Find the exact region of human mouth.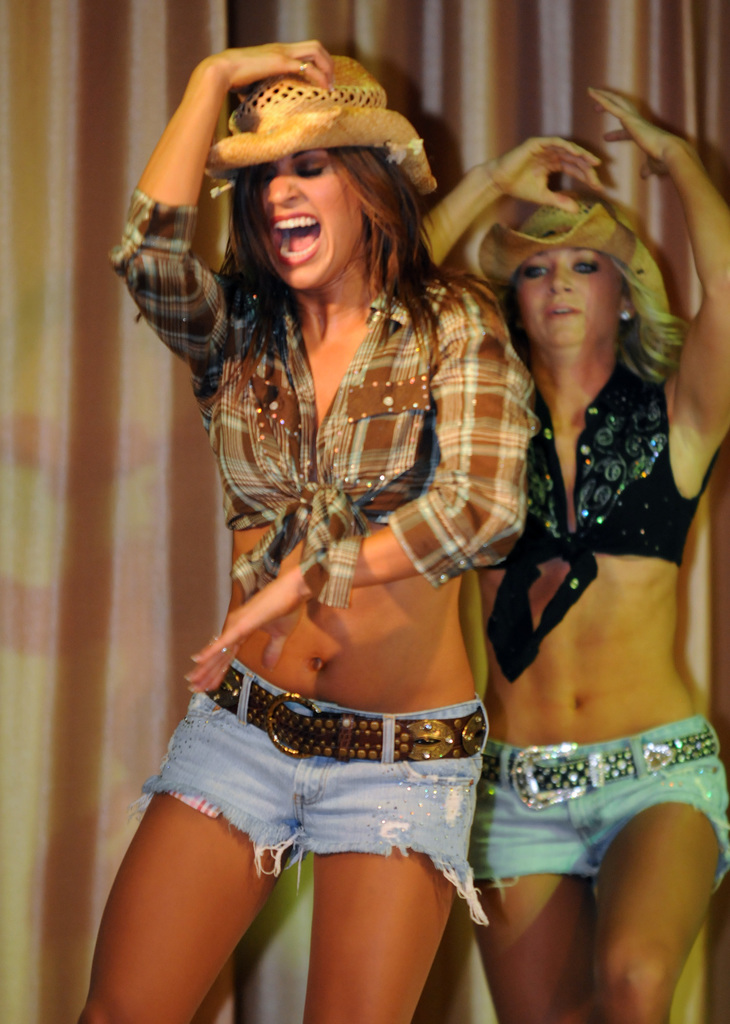
Exact region: bbox=[264, 210, 321, 269].
